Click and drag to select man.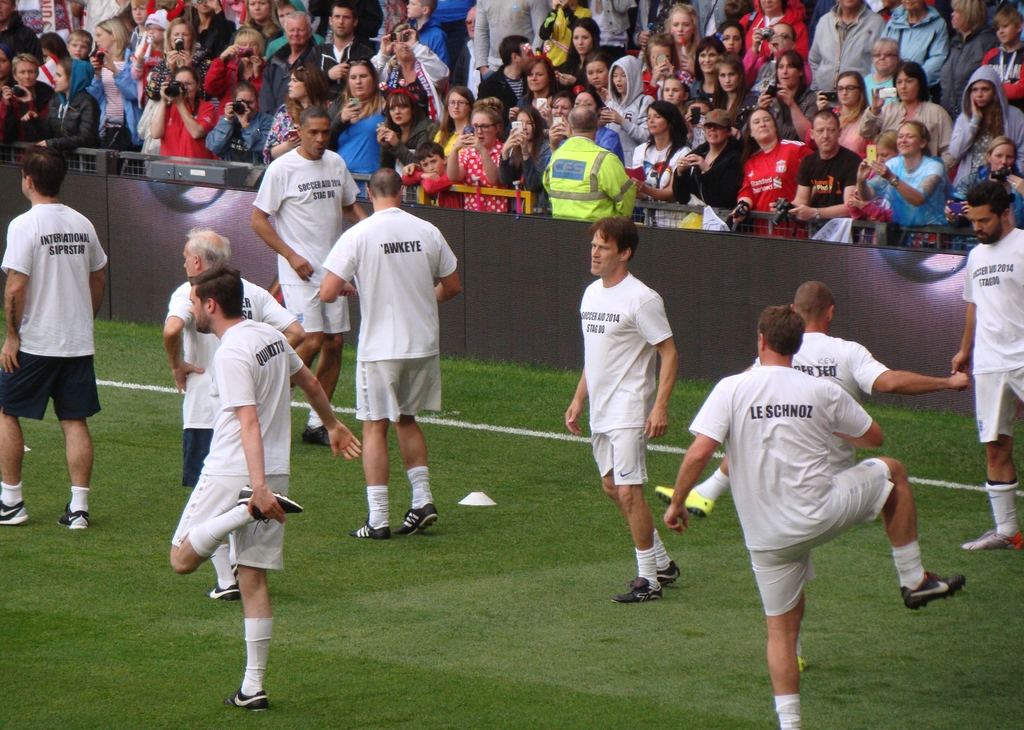
Selection: x1=249 y1=107 x2=371 y2=447.
